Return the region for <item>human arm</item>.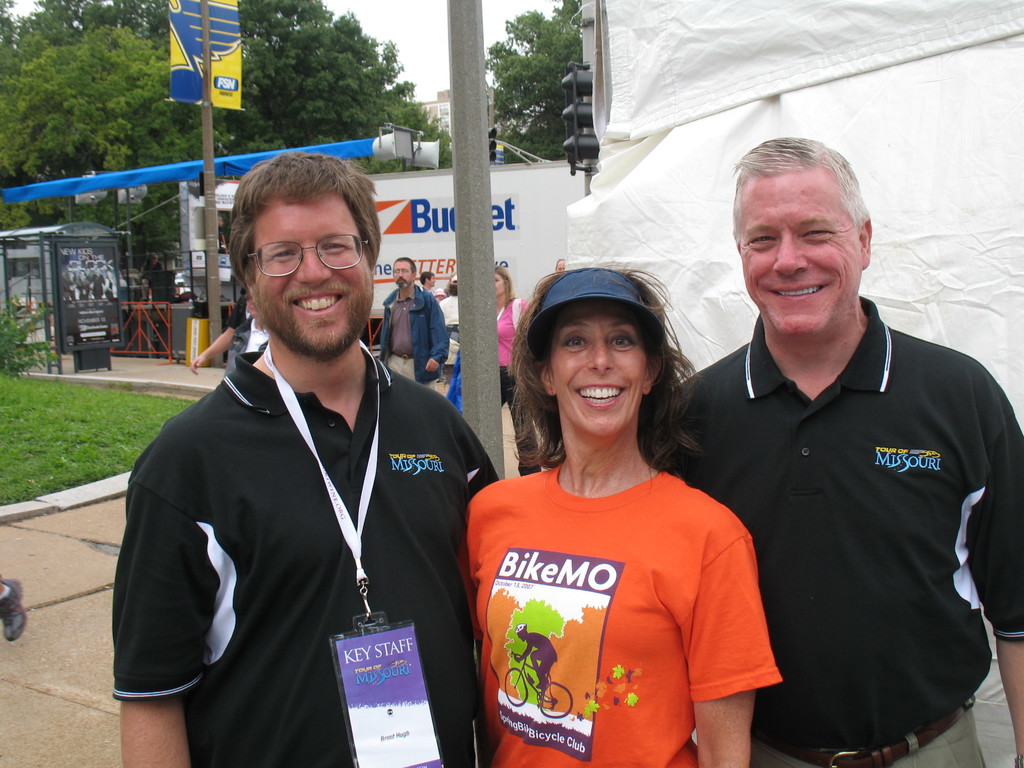
detection(422, 289, 447, 373).
